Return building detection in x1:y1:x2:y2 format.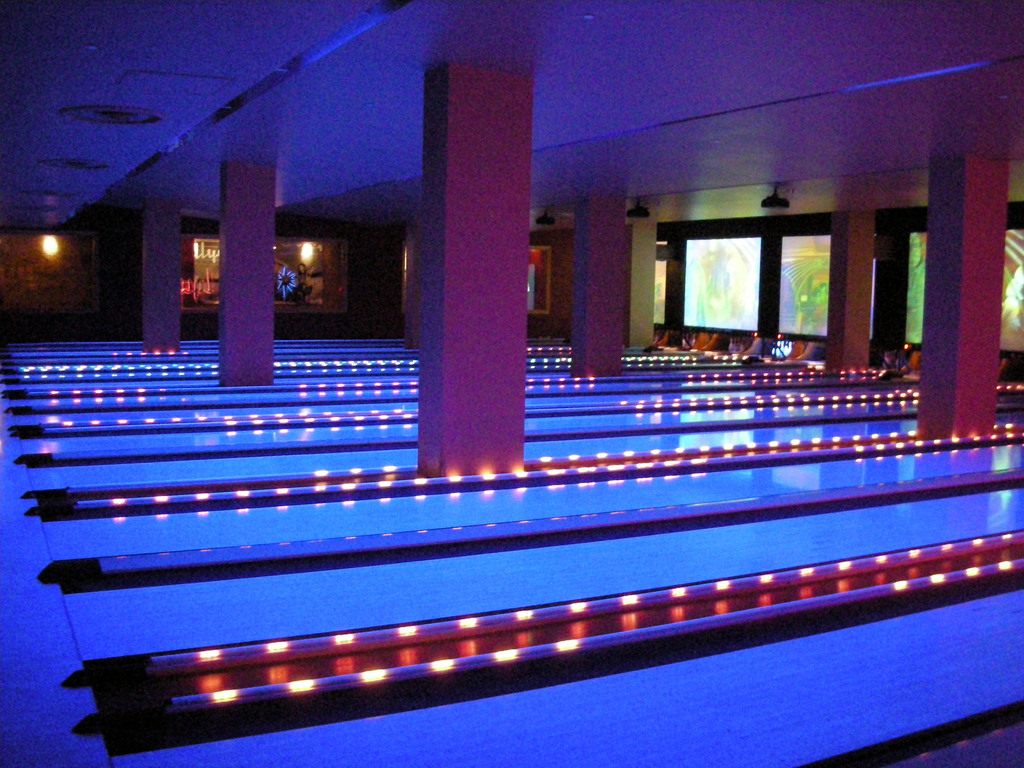
0:0:1023:767.
